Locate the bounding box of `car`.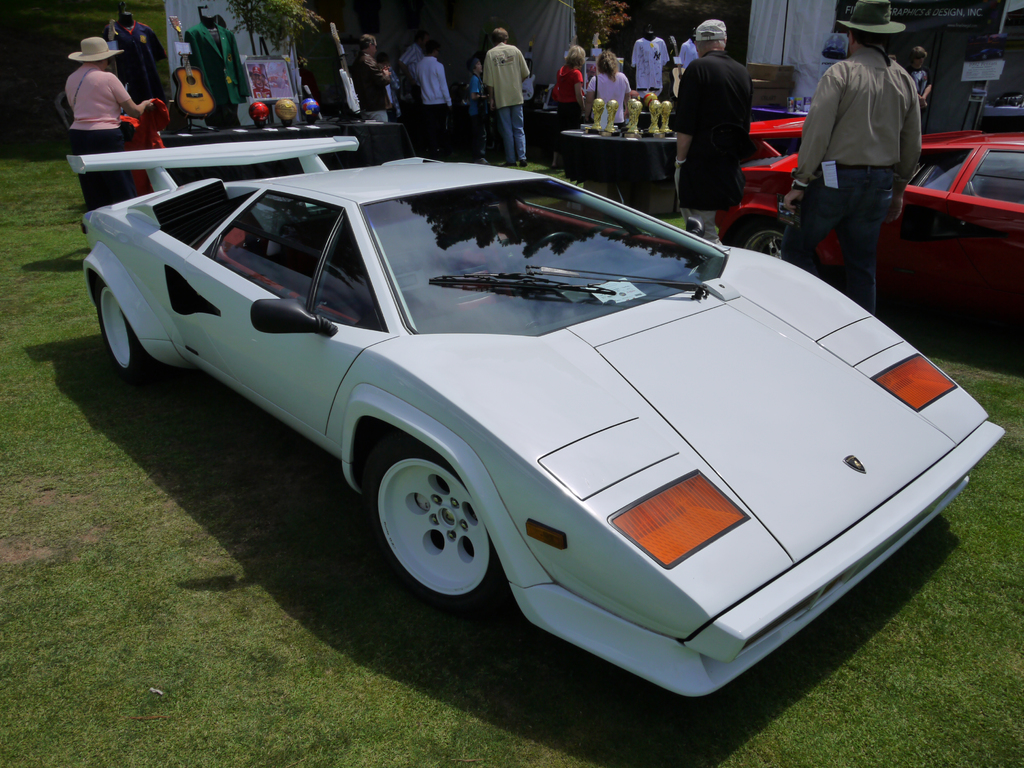
Bounding box: select_region(62, 127, 1007, 701).
